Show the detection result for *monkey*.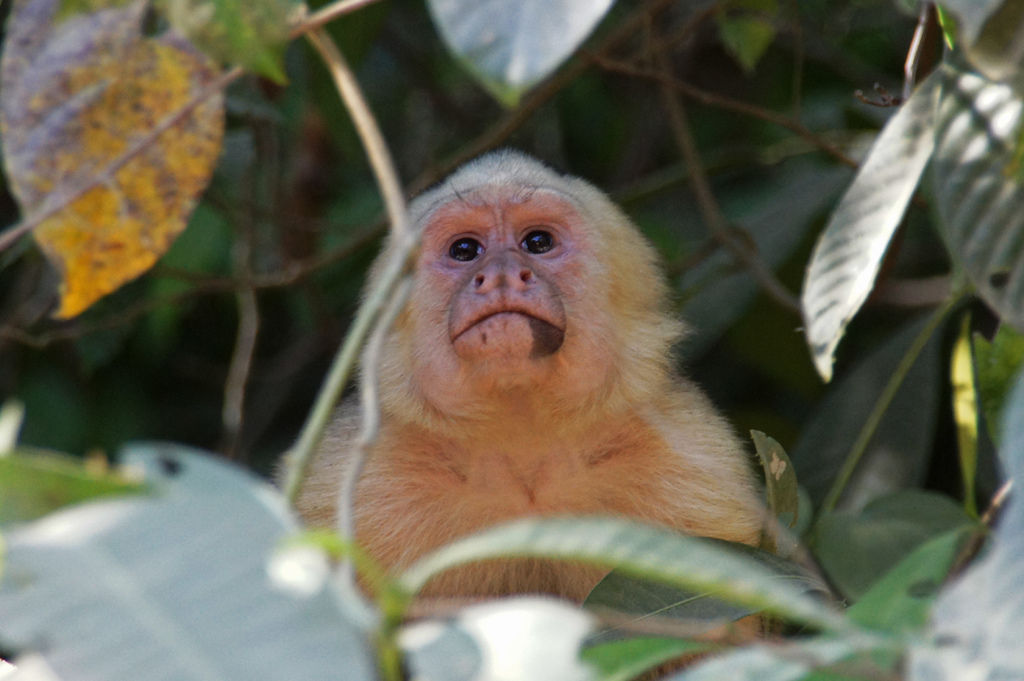
(275,150,767,680).
